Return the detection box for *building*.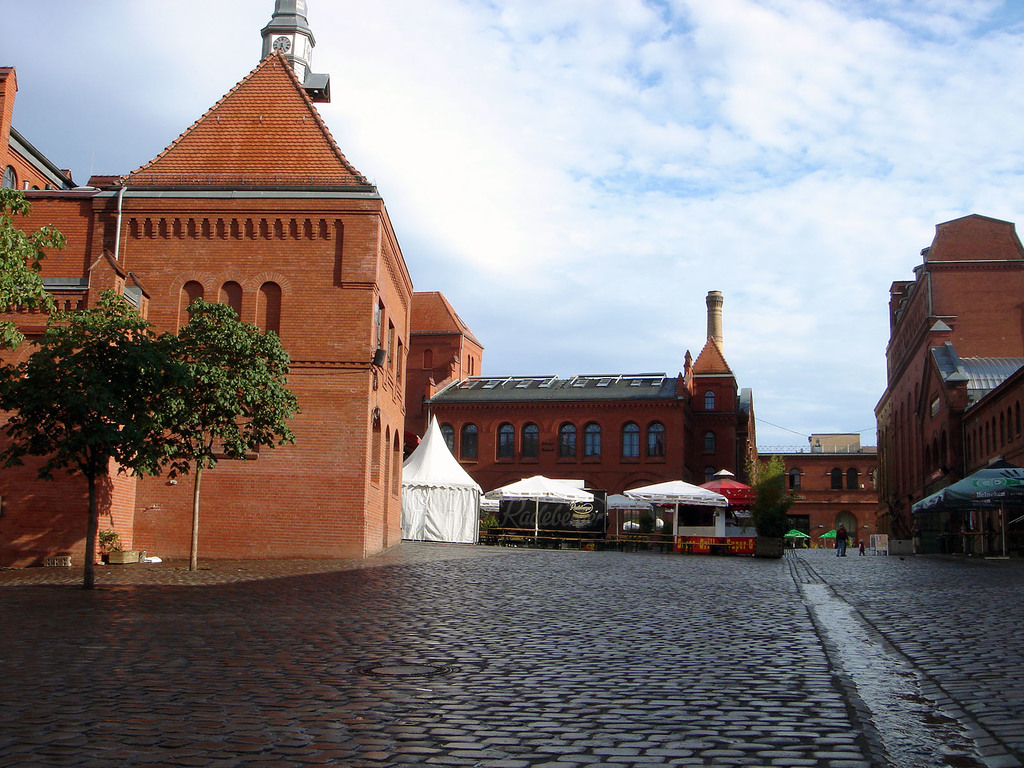
bbox=[406, 287, 485, 450].
